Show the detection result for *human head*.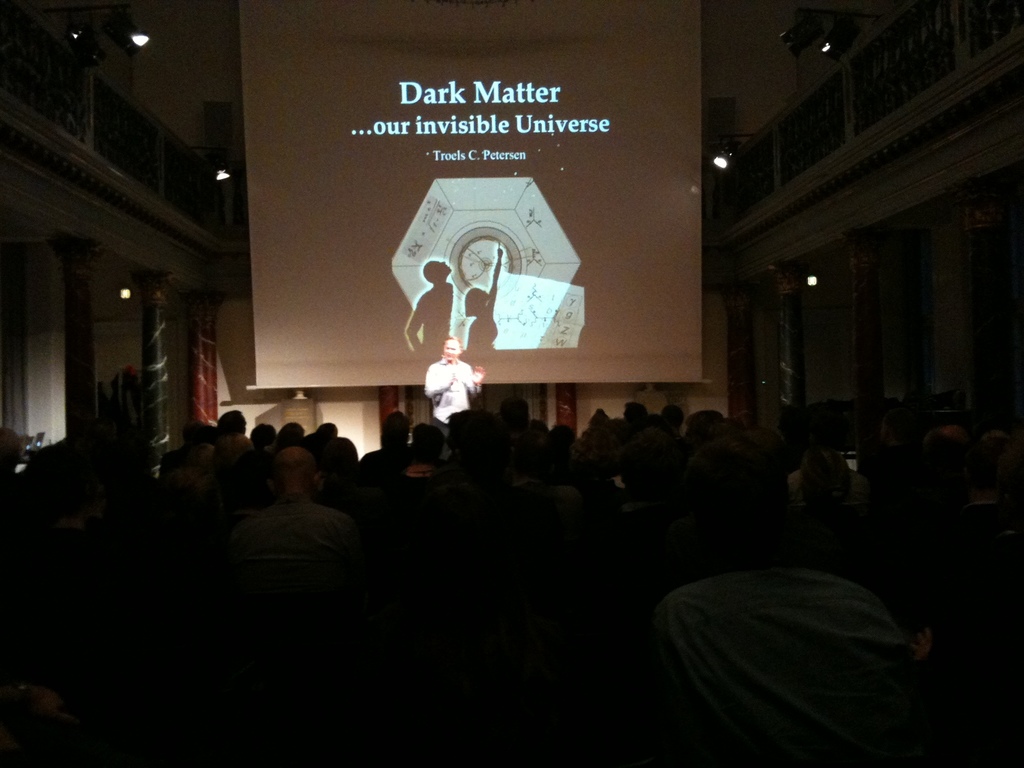
(794, 447, 852, 512).
